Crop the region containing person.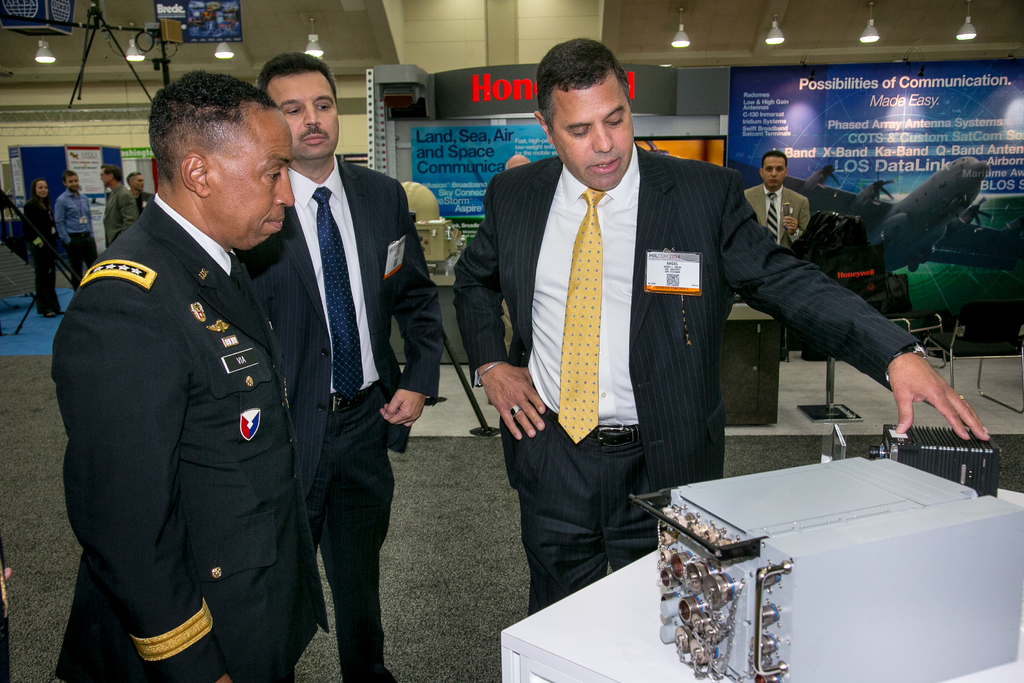
Crop region: bbox(92, 160, 127, 249).
